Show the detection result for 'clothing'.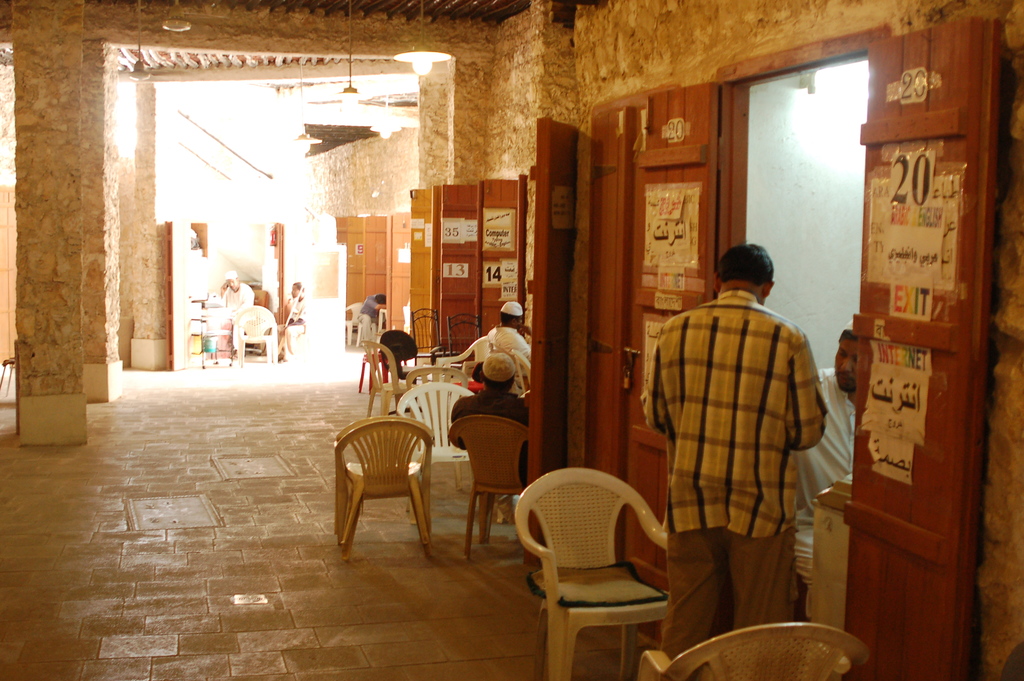
793/363/855/501.
